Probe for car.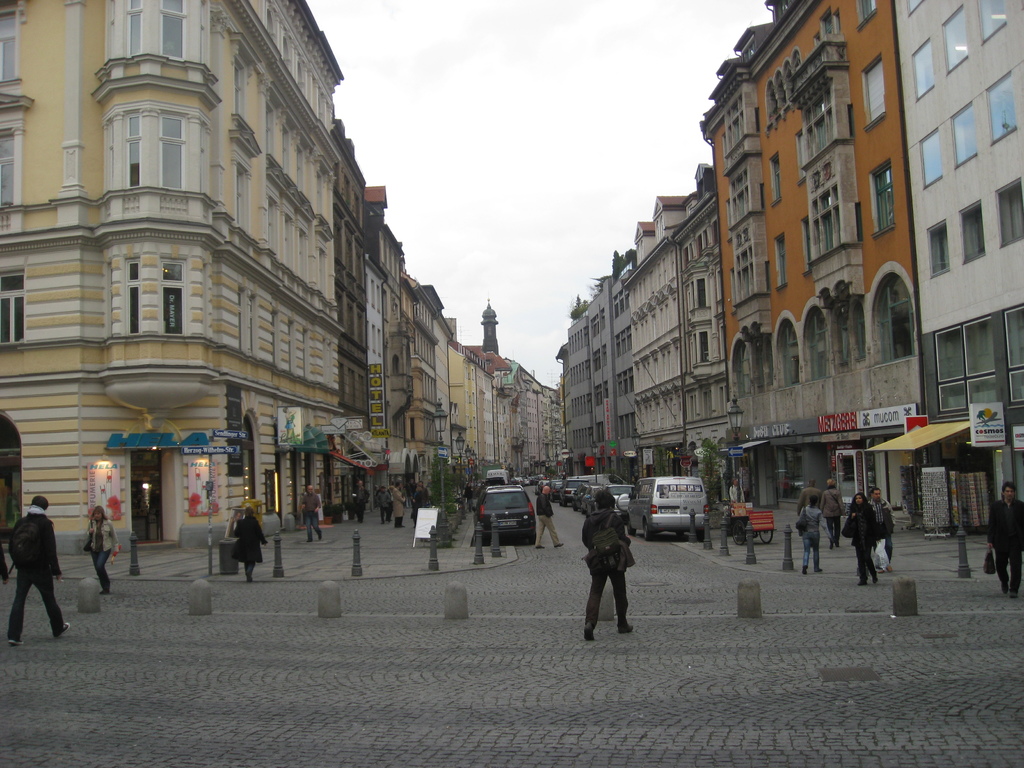
Probe result: <bbox>472, 486, 536, 544</bbox>.
